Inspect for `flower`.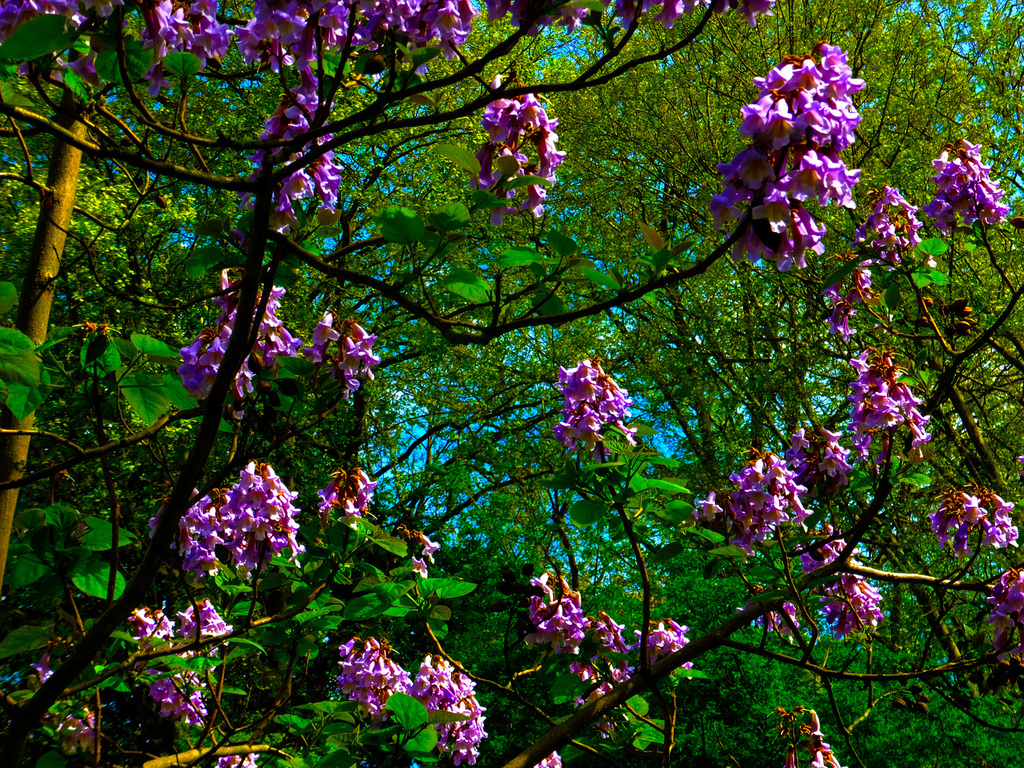
Inspection: <region>82, 321, 95, 335</region>.
